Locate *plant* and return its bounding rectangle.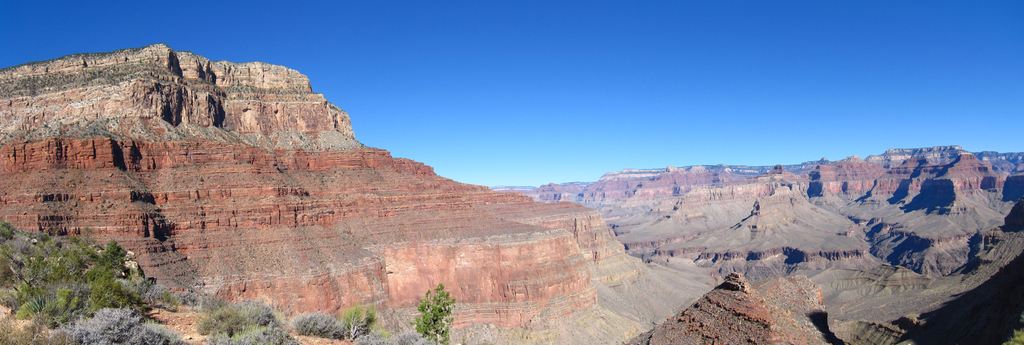
select_region(148, 280, 189, 313).
